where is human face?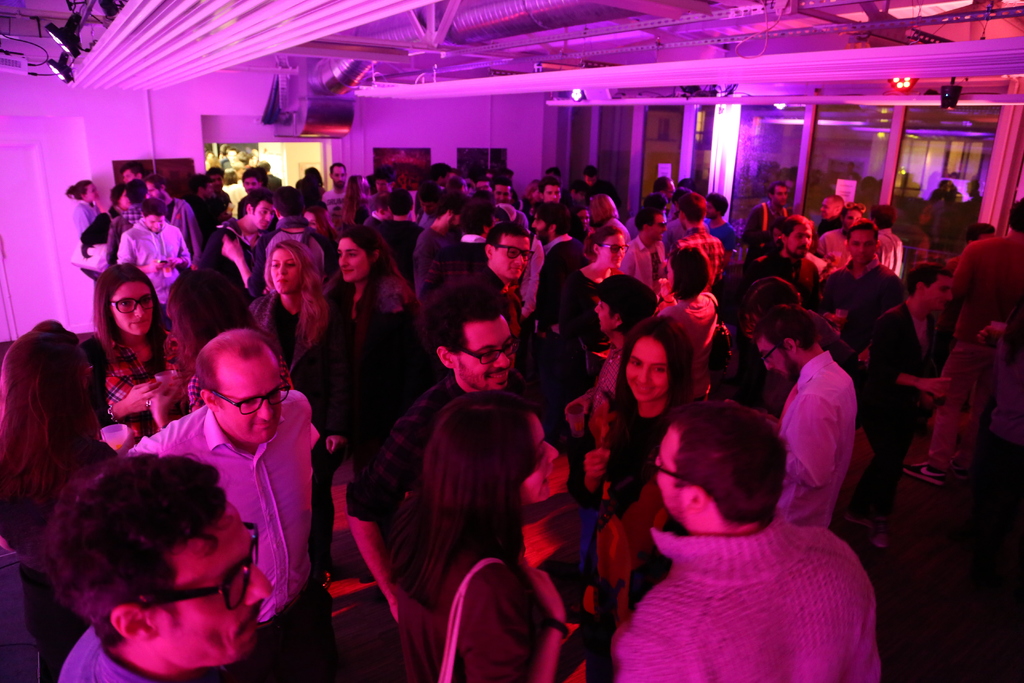
l=496, t=236, r=532, b=281.
